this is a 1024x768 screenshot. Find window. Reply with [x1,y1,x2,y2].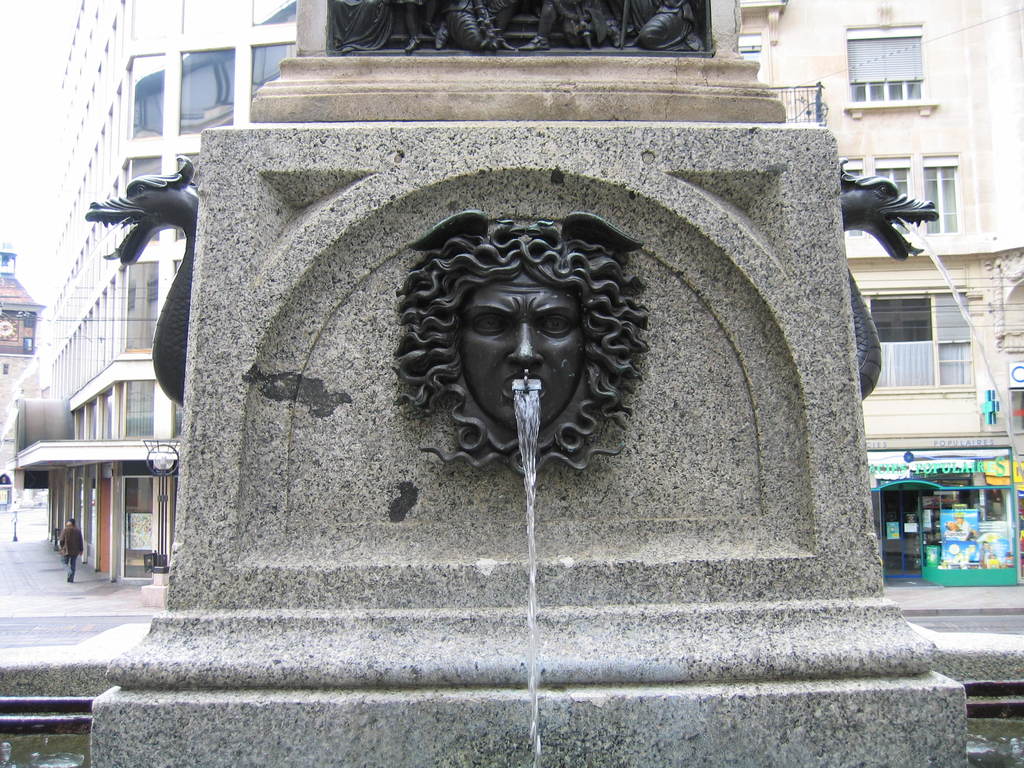
[922,157,964,232].
